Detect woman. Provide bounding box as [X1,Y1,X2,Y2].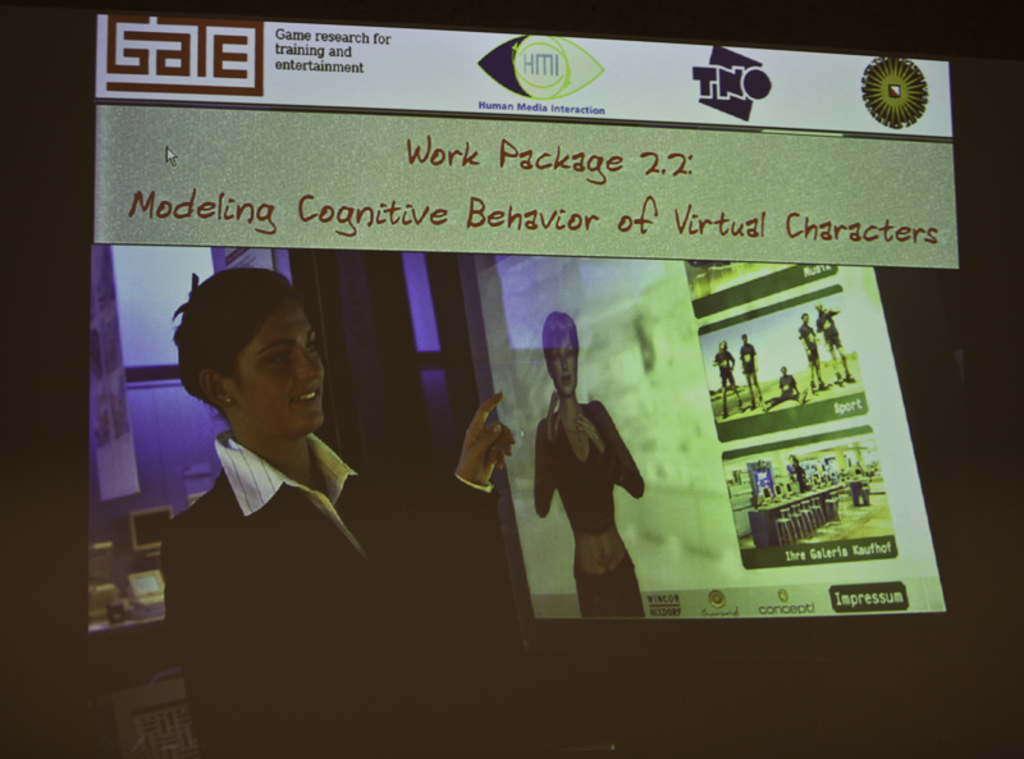
[155,265,517,758].
